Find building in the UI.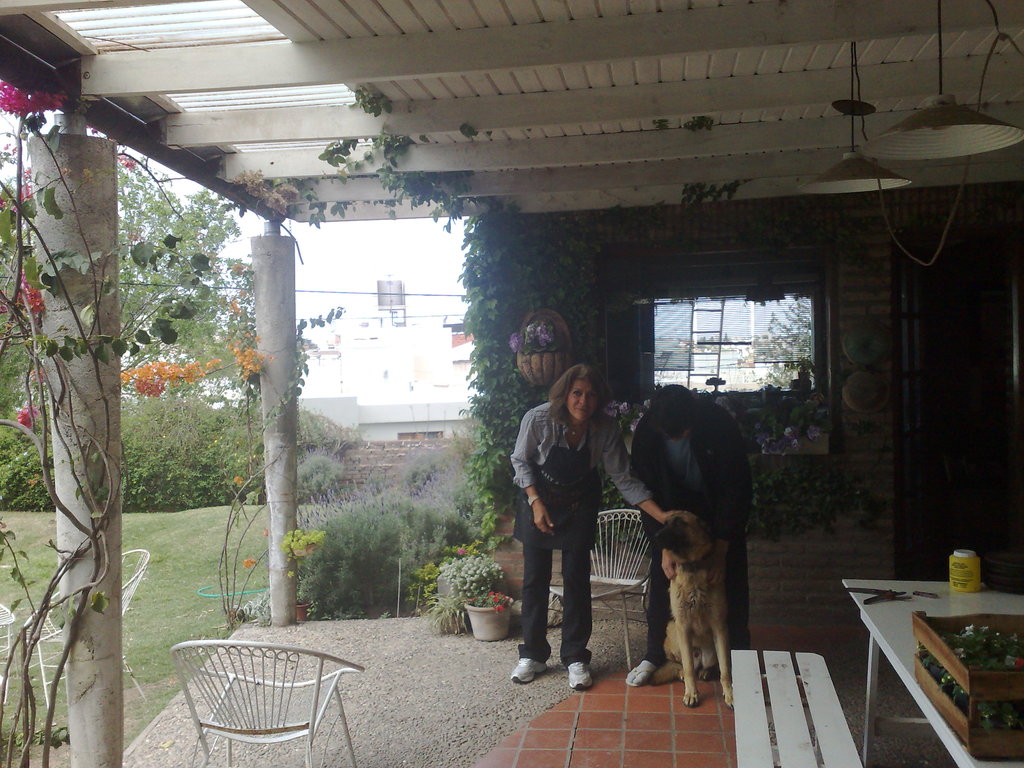
UI element at locate(201, 273, 804, 440).
